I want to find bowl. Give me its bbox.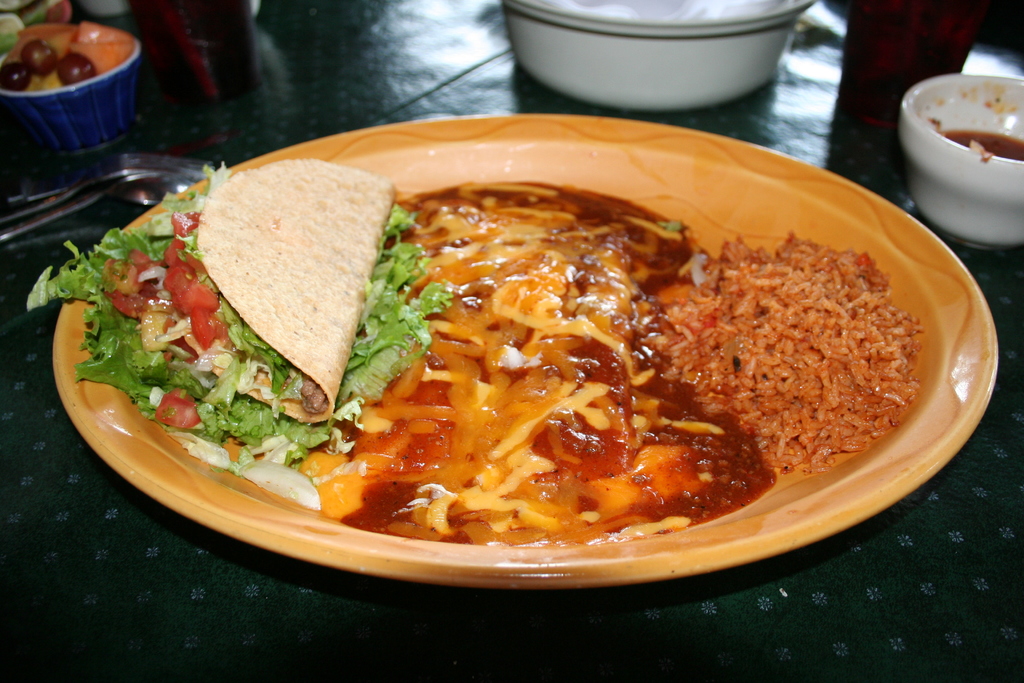
box=[502, 0, 815, 111].
